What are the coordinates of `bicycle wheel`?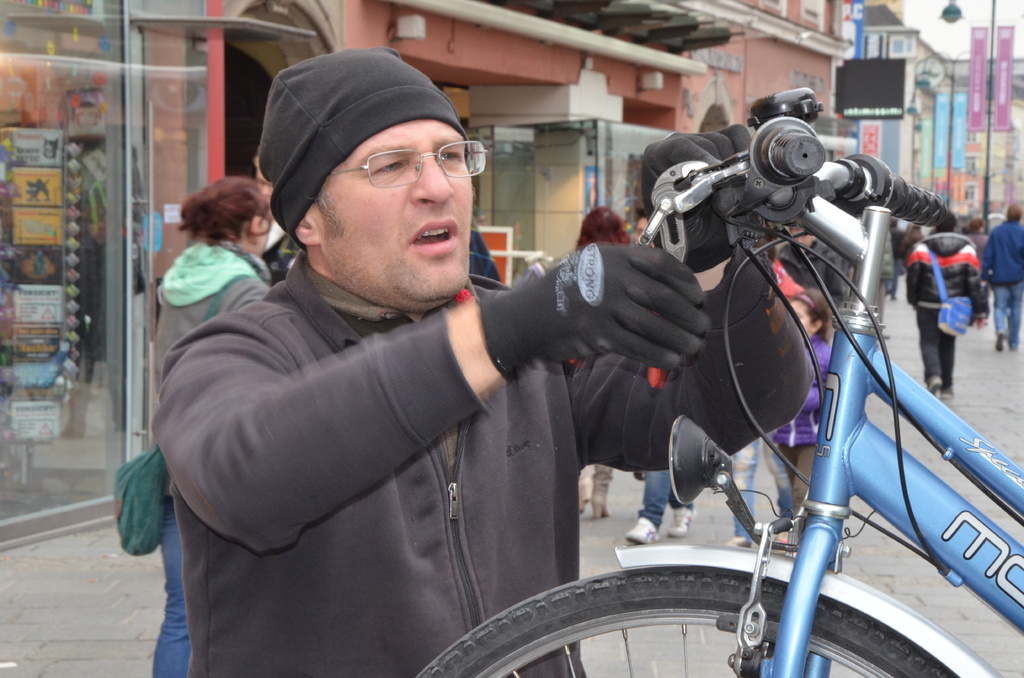
bbox(419, 569, 956, 676).
